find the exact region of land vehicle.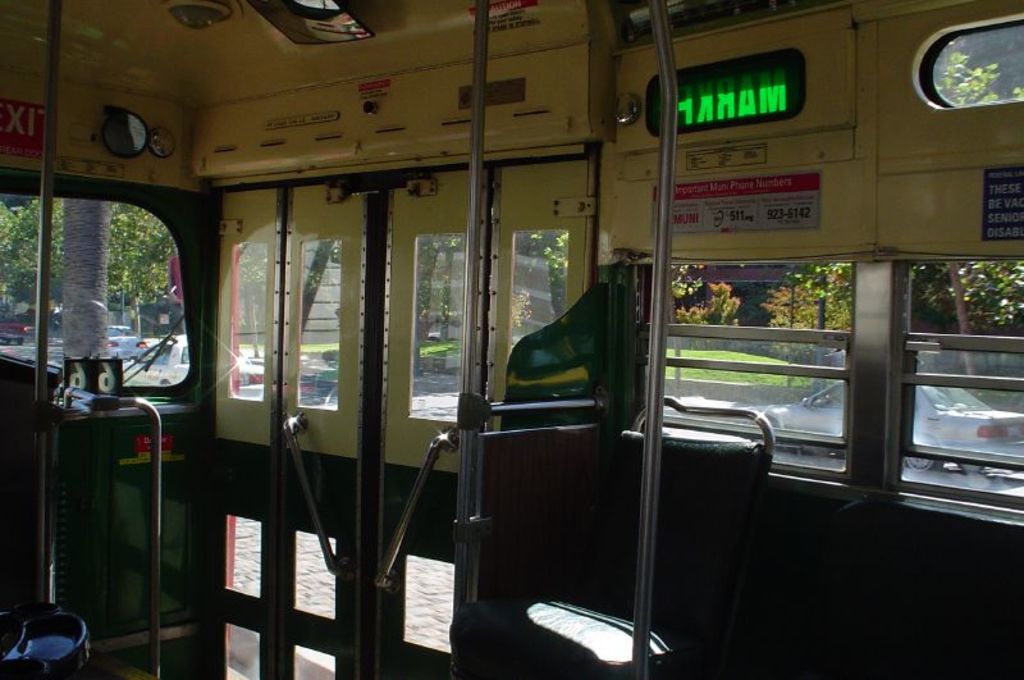
Exact region: box=[0, 316, 22, 338].
